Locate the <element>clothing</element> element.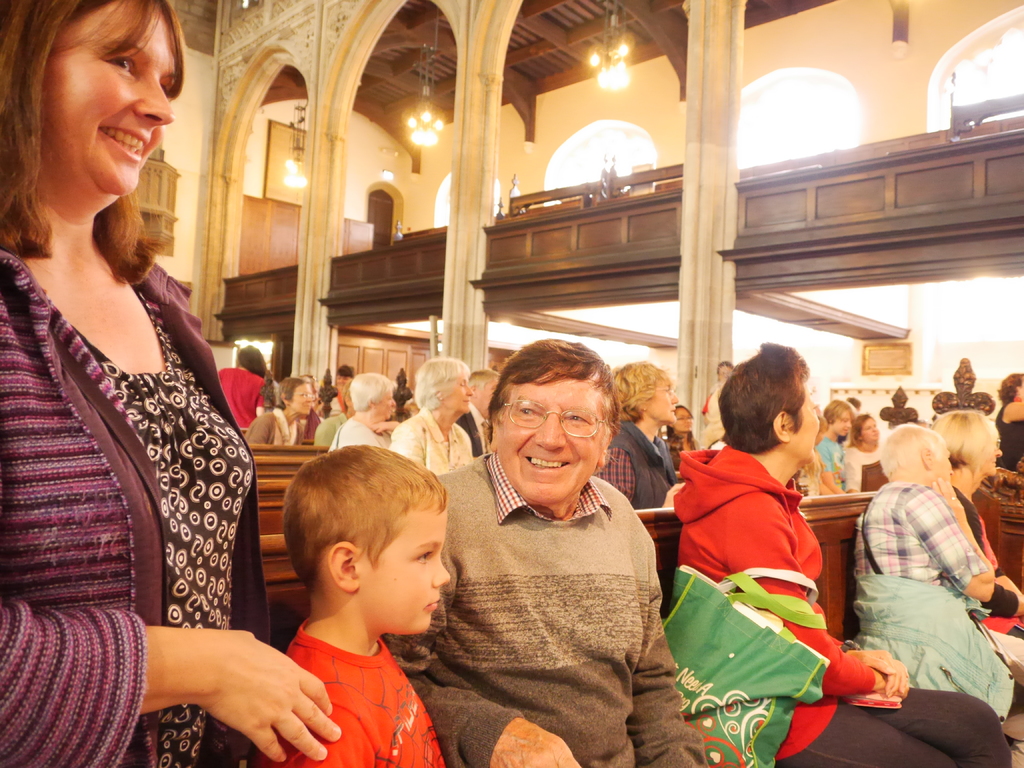
Element bbox: left=321, top=414, right=394, bottom=463.
